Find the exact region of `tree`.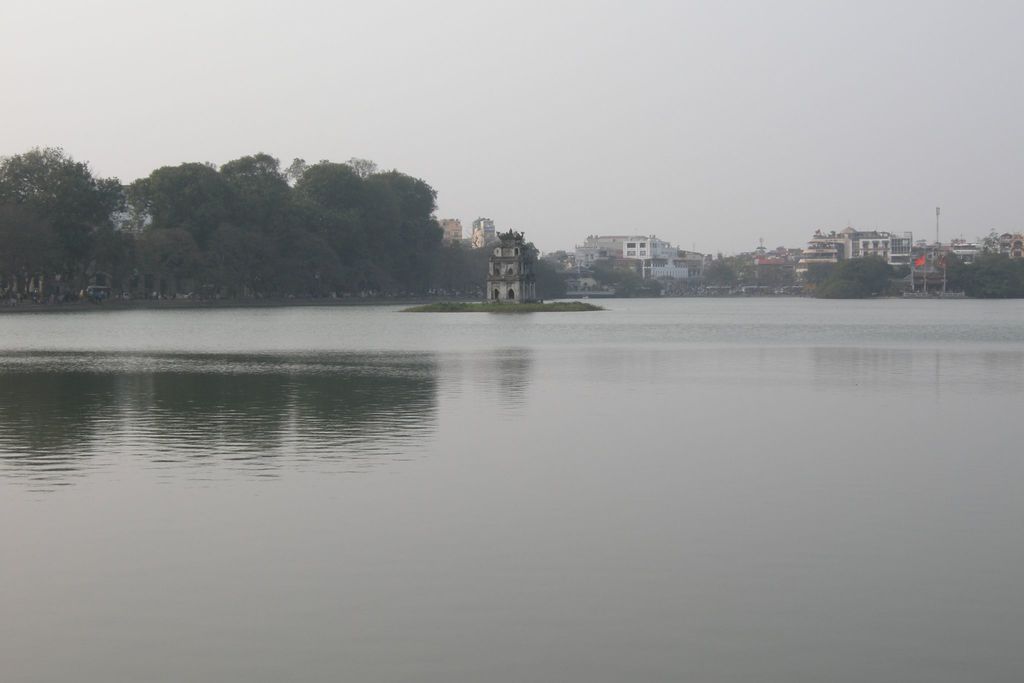
Exact region: x1=820 y1=252 x2=886 y2=310.
